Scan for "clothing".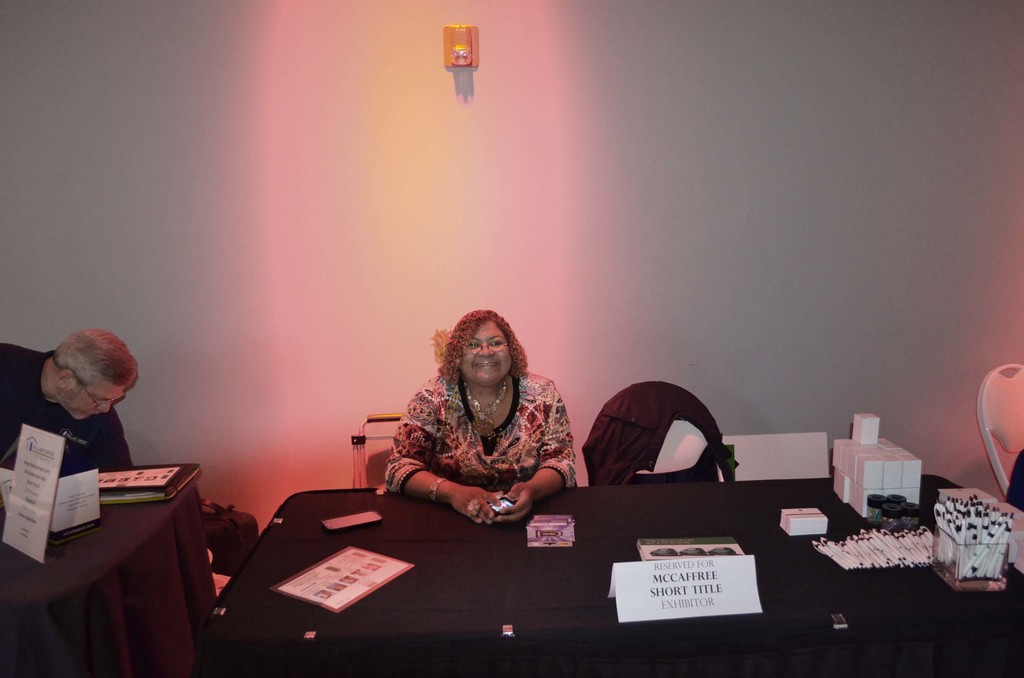
Scan result: x1=0 y1=341 x2=134 y2=481.
